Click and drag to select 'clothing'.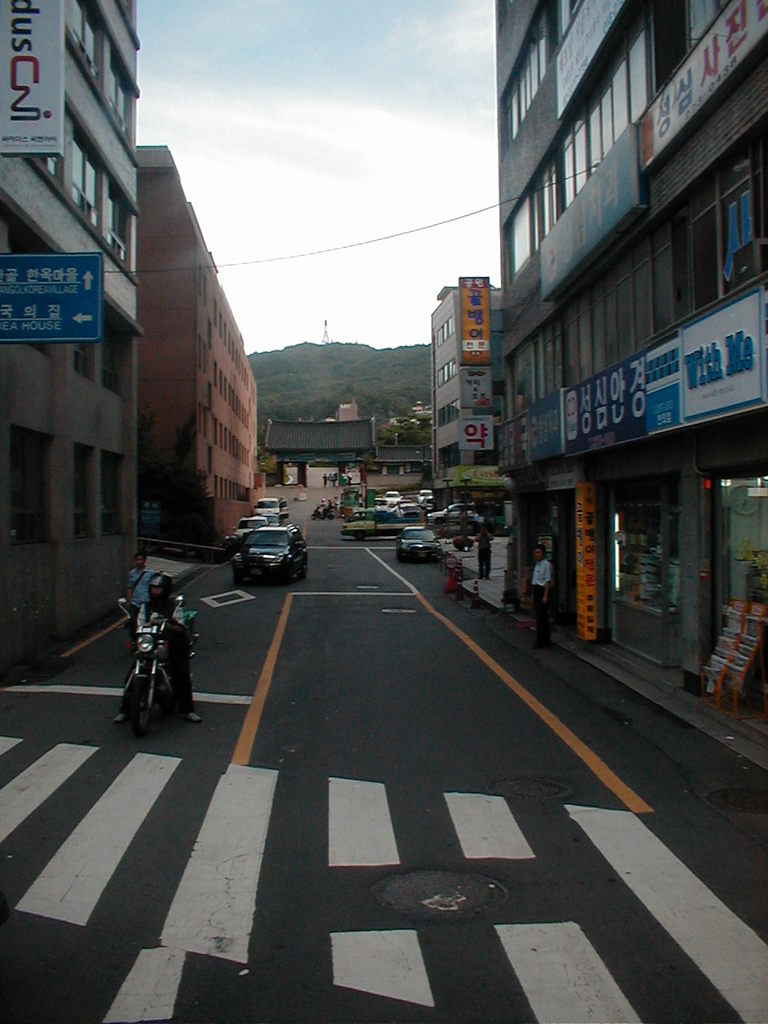
Selection: <bbox>120, 572, 154, 604</bbox>.
